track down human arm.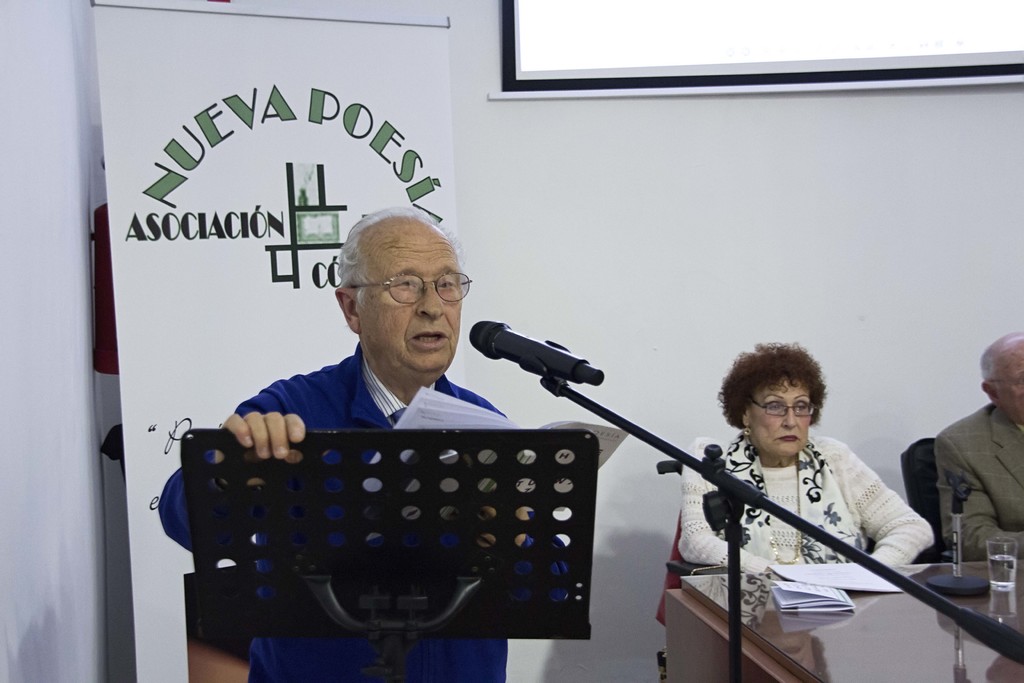
Tracked to x1=147, y1=370, x2=302, y2=568.
